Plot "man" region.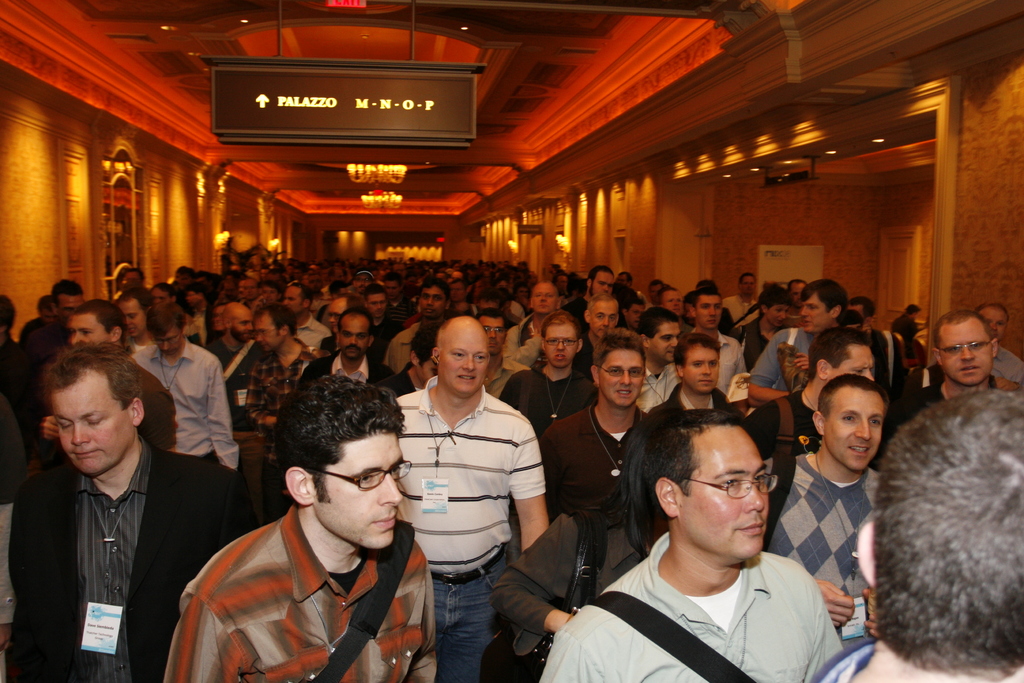
Plotted at 736,268,859,407.
